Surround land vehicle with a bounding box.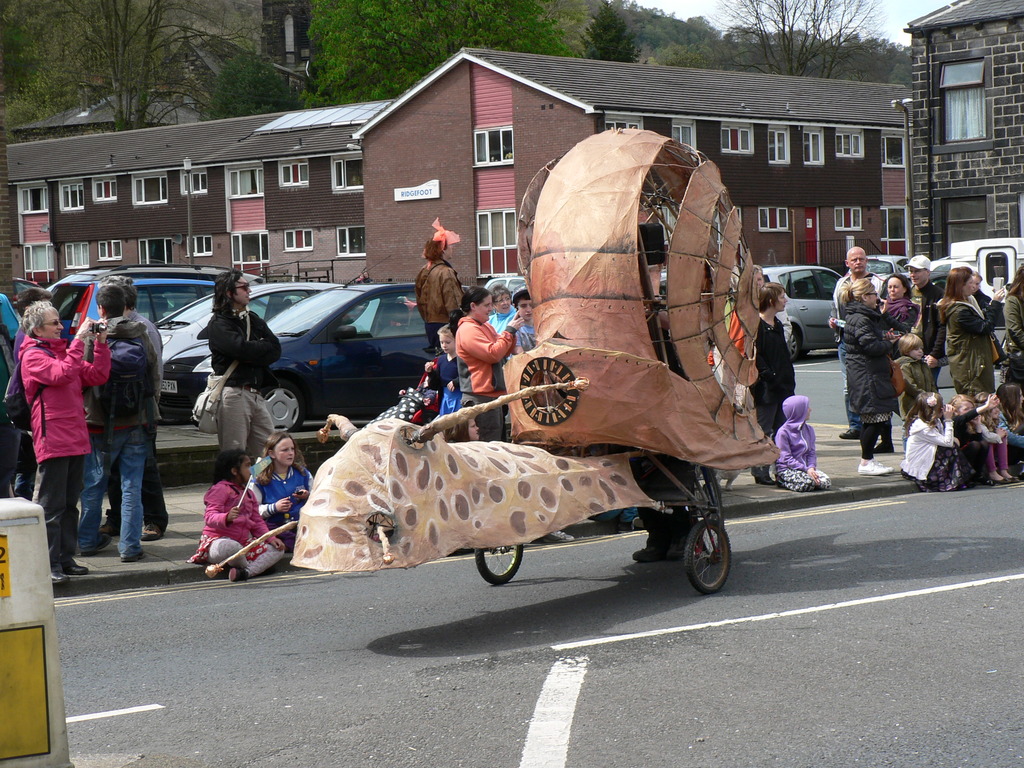
(484, 275, 526, 296).
